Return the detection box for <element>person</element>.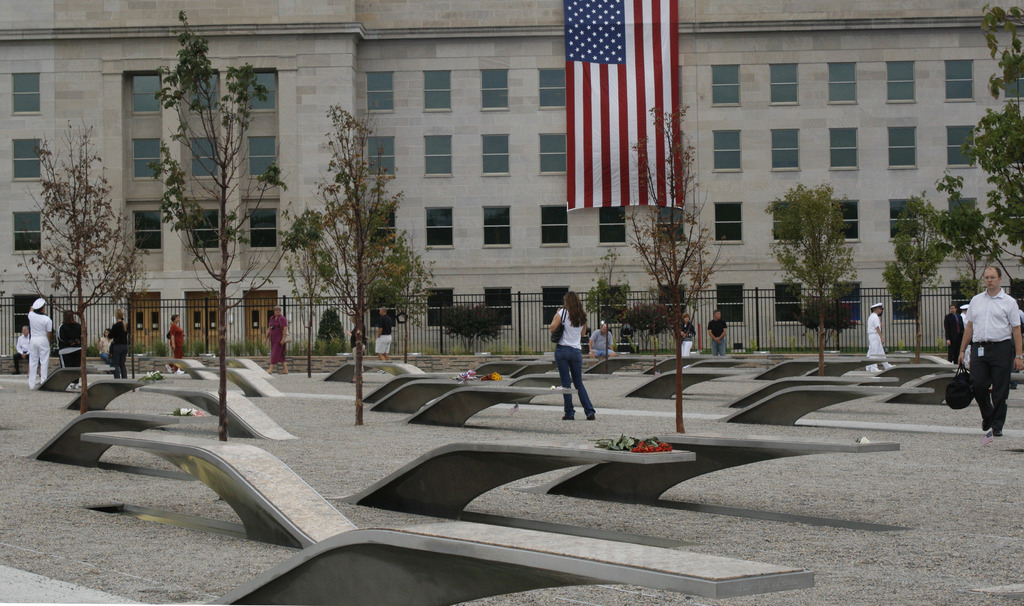
bbox(708, 311, 725, 356).
